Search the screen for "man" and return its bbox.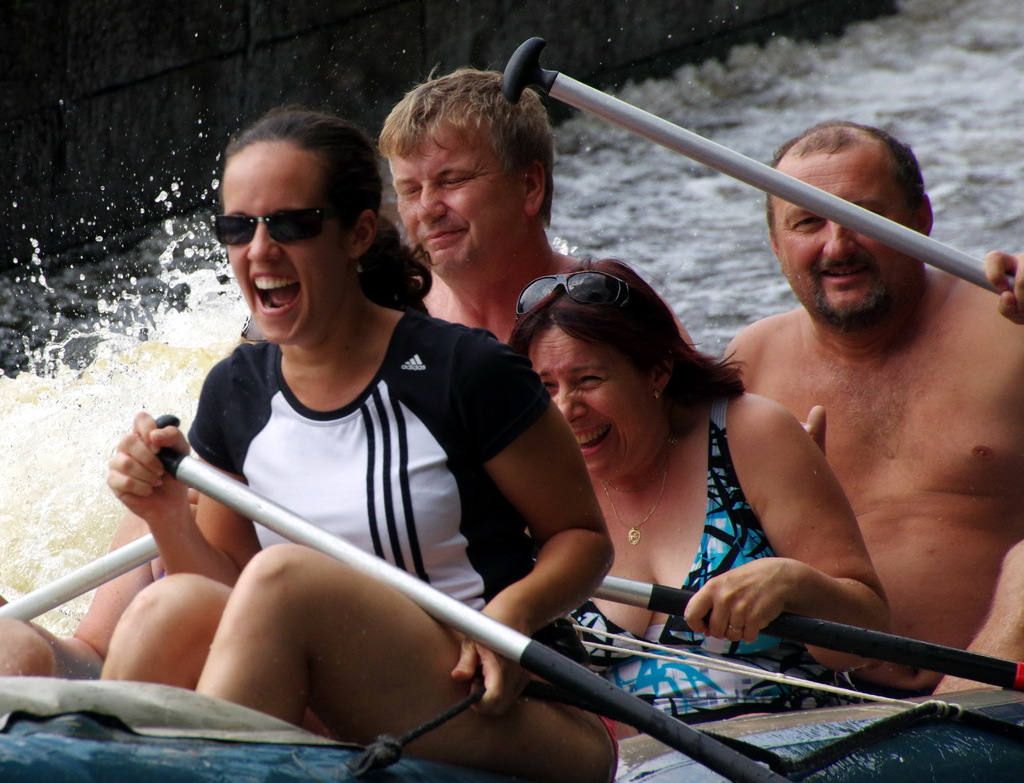
Found: 726:115:1023:701.
